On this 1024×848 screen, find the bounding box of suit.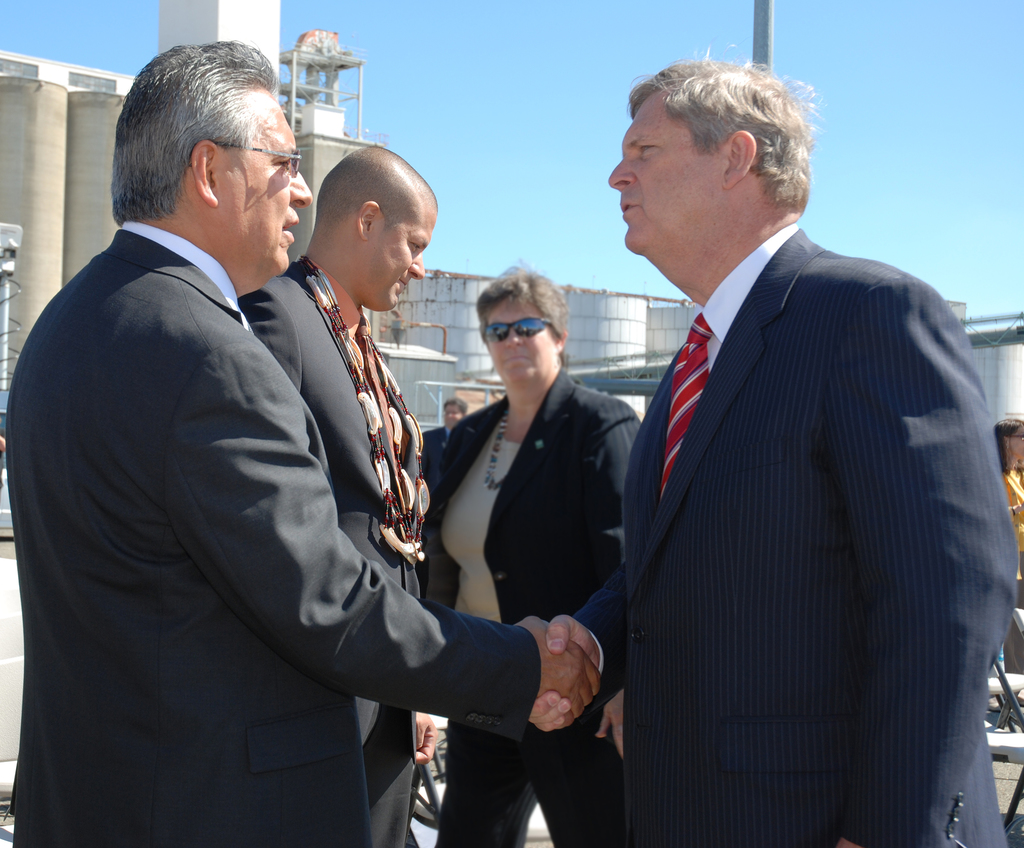
Bounding box: x1=2, y1=213, x2=545, y2=847.
